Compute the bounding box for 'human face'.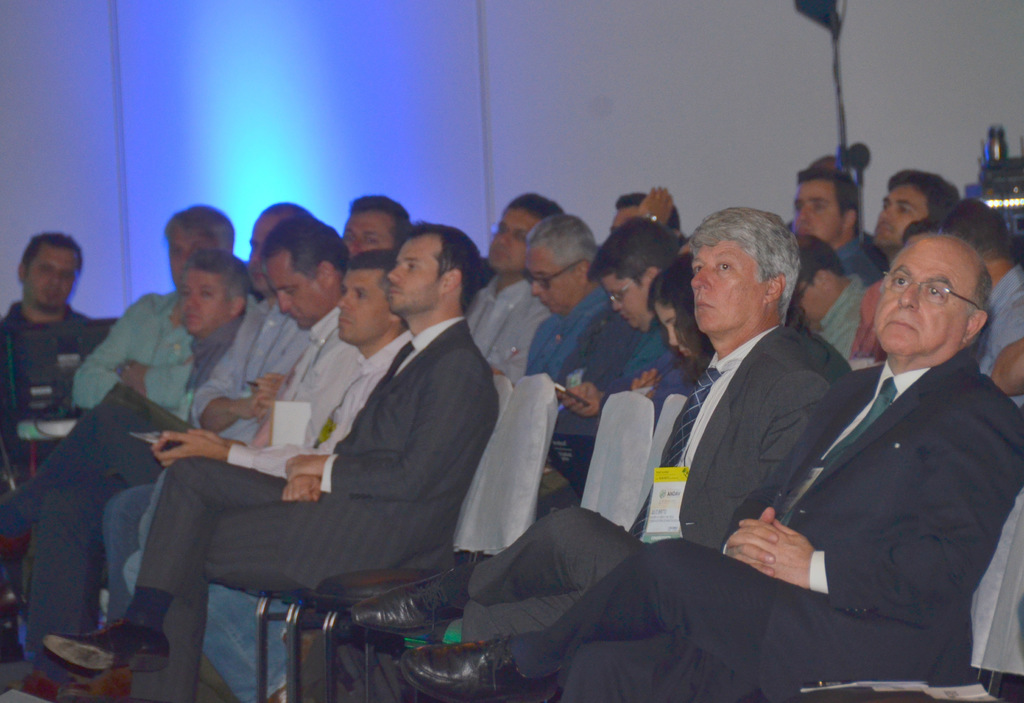
(left=340, top=209, right=396, bottom=254).
